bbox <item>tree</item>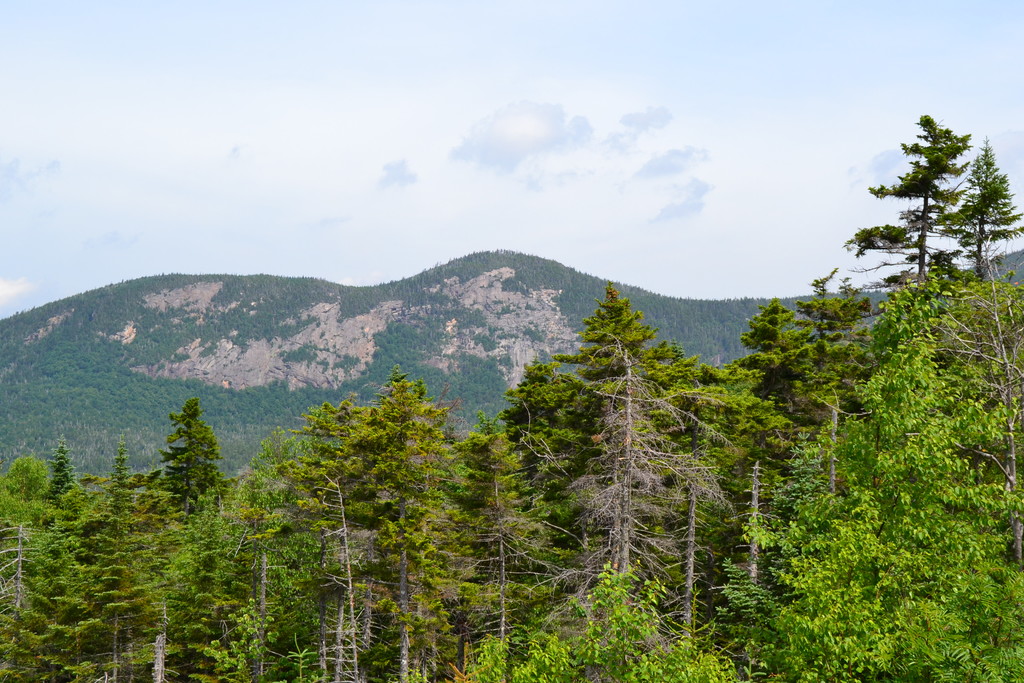
{"left": 328, "top": 353, "right": 486, "bottom": 682}
